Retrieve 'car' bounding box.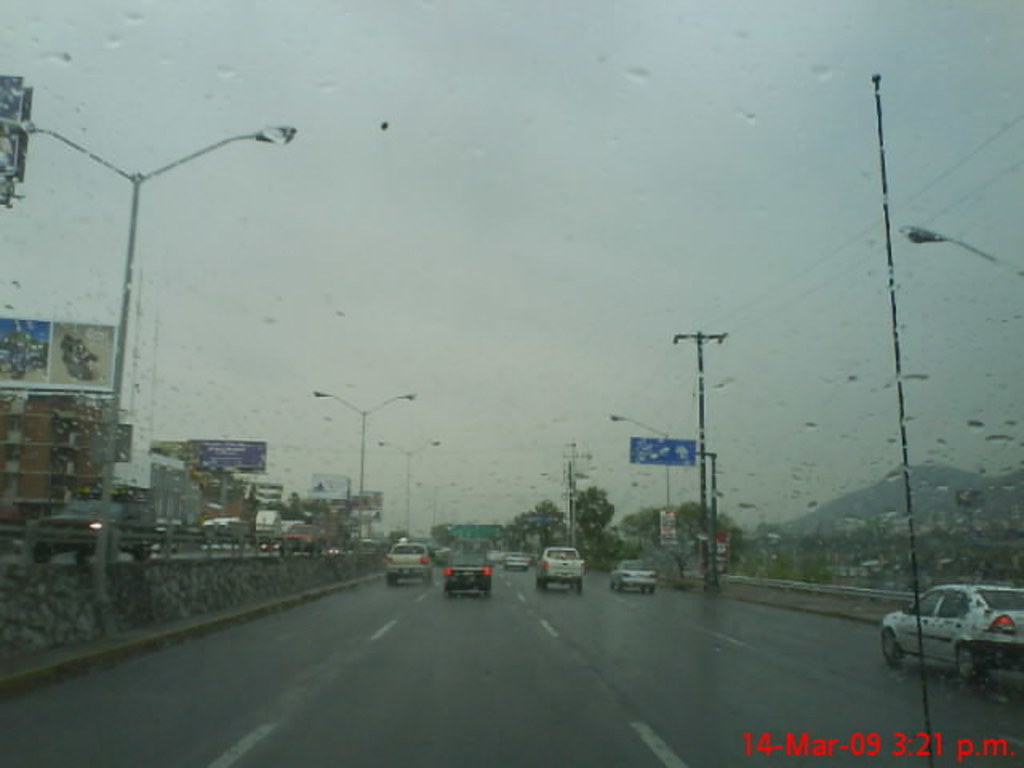
Bounding box: (x1=440, y1=546, x2=490, y2=594).
